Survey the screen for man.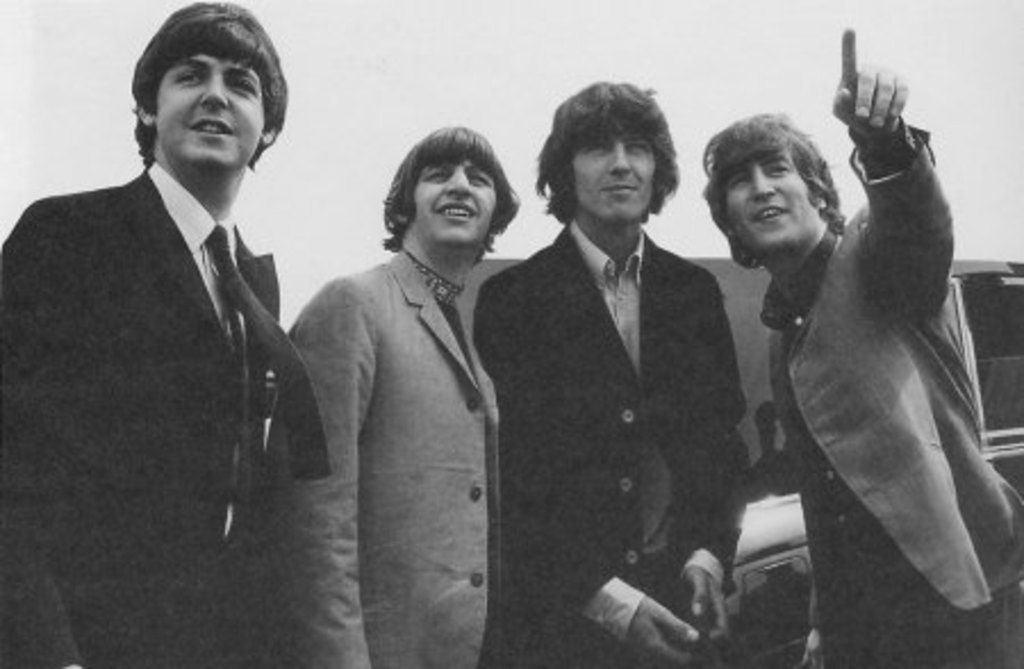
Survey found: [259,123,523,667].
